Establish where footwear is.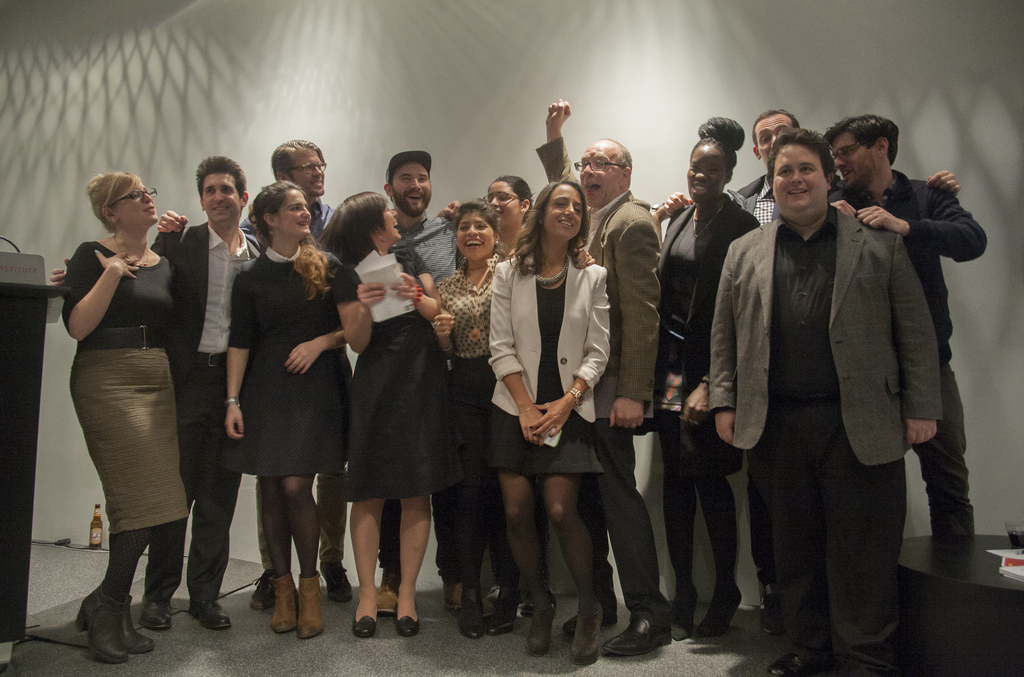
Established at crop(355, 605, 374, 639).
